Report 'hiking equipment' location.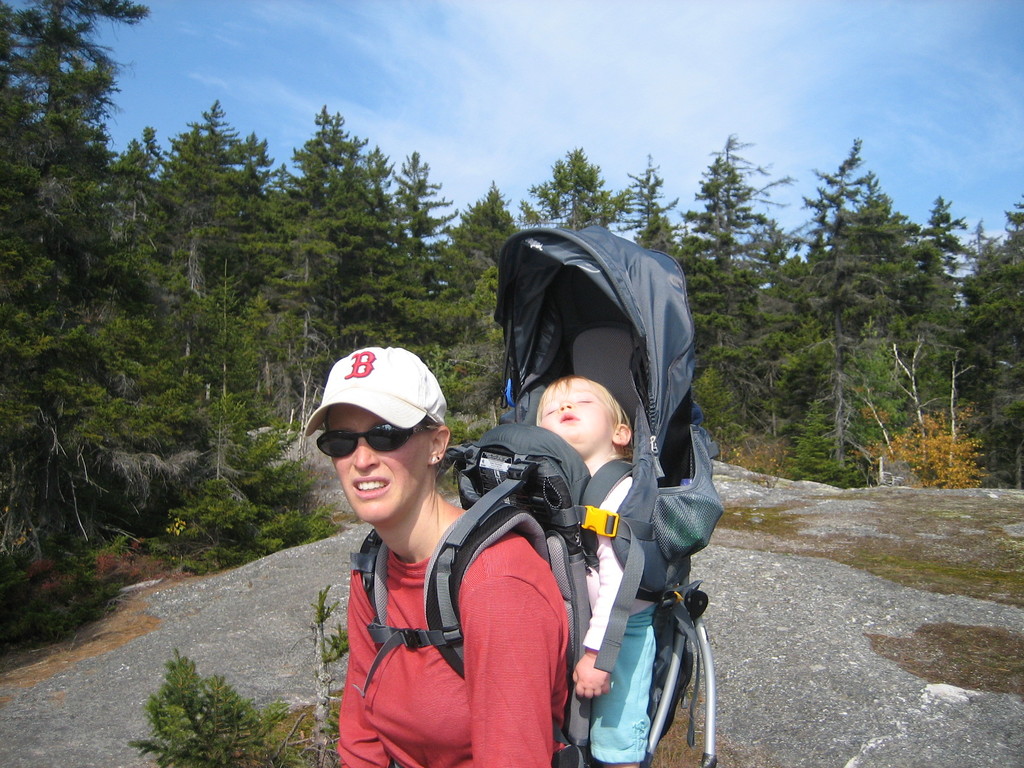
Report: [346, 181, 716, 767].
